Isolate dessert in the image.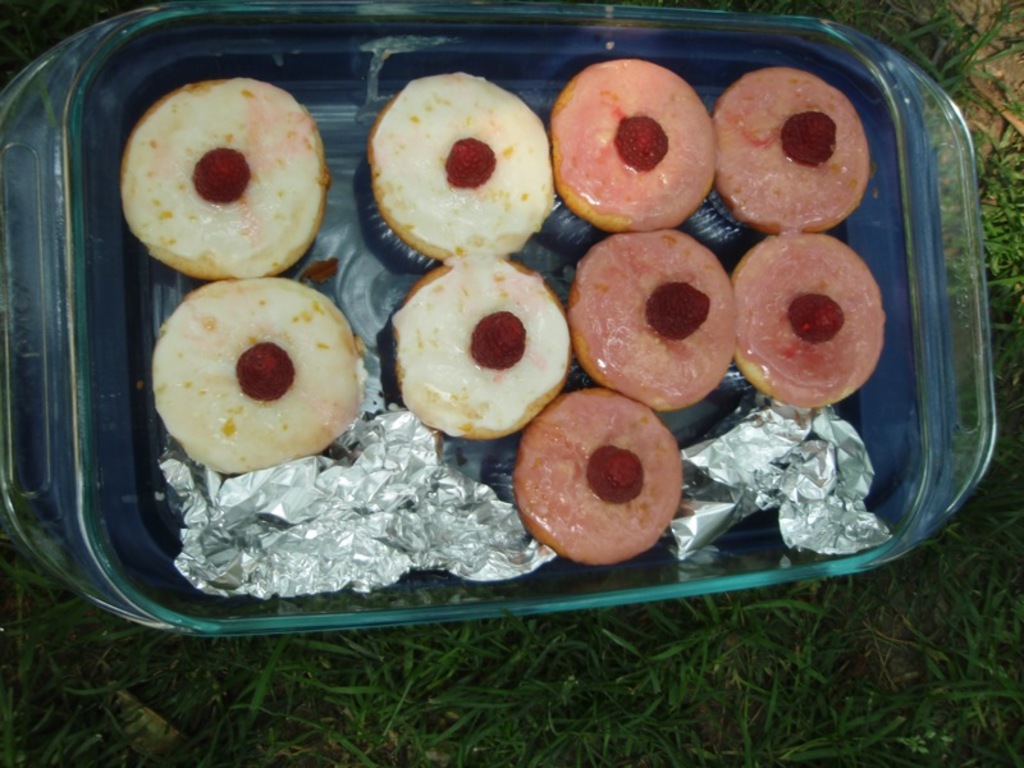
Isolated region: (521, 383, 689, 554).
